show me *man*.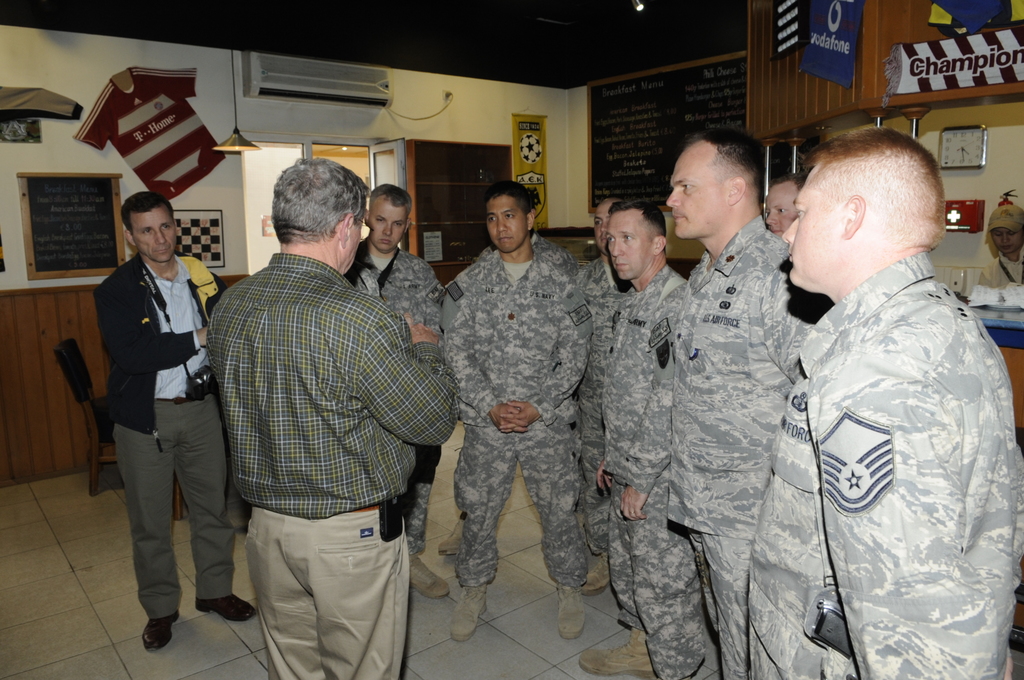
*man* is here: <box>664,127,829,679</box>.
